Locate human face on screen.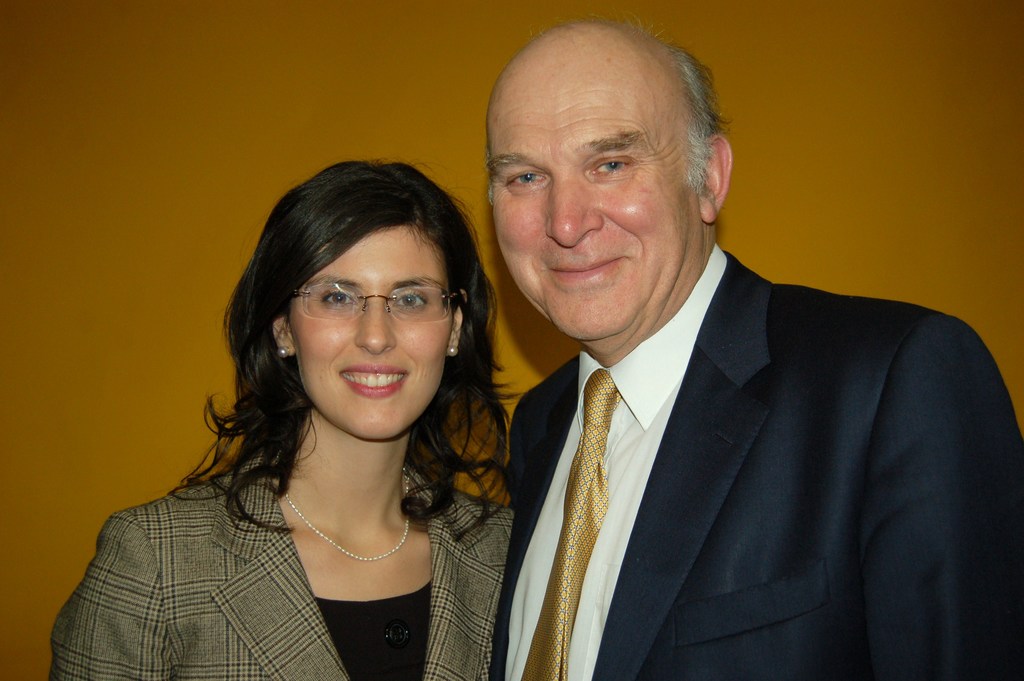
On screen at bbox=[290, 229, 454, 437].
